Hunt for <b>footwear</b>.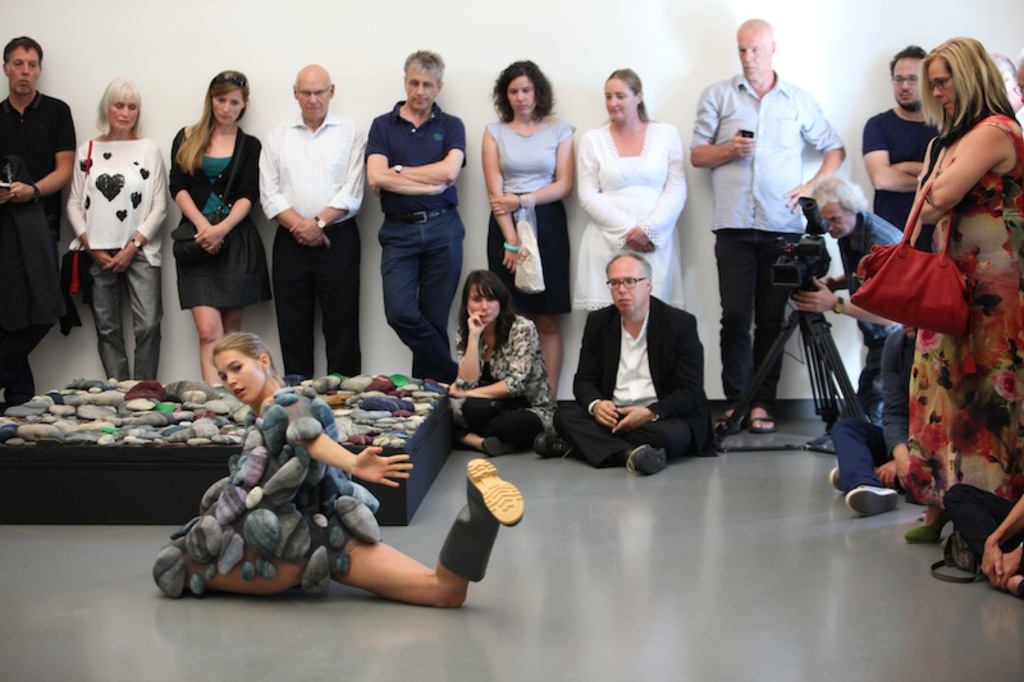
Hunted down at bbox=(531, 431, 573, 459).
